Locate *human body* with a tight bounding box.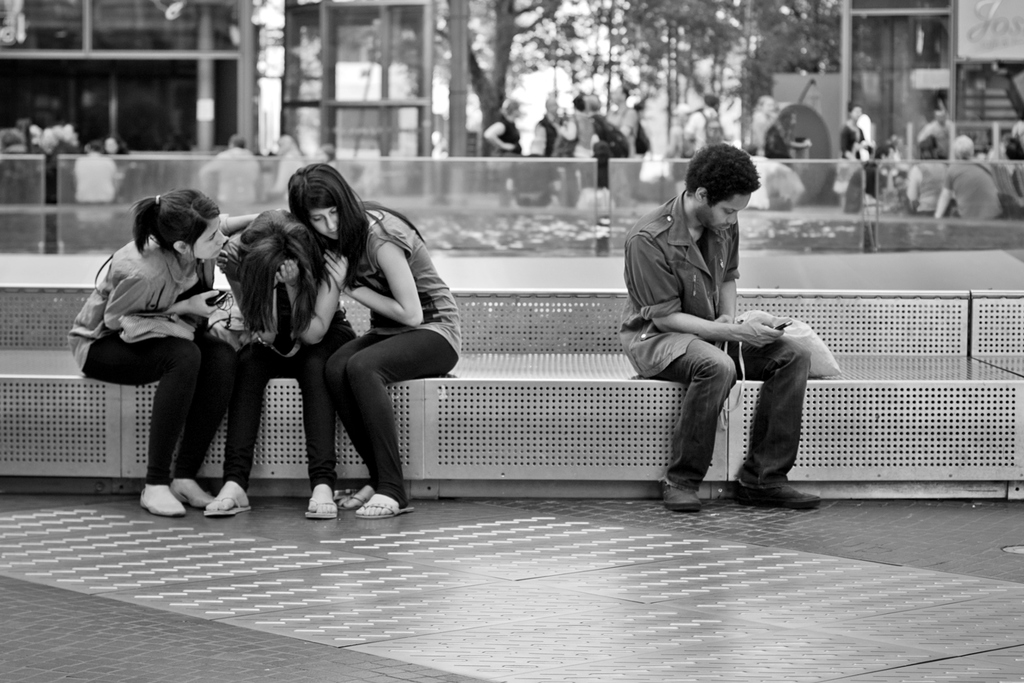
box(493, 114, 520, 229).
